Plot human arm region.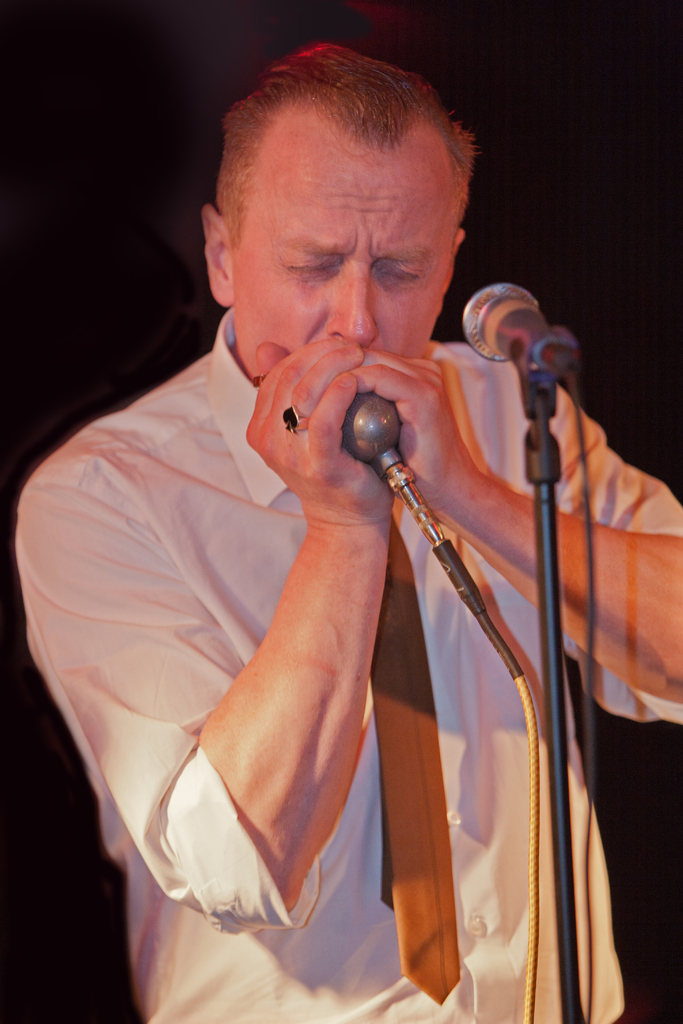
Plotted at <region>353, 338, 682, 723</region>.
